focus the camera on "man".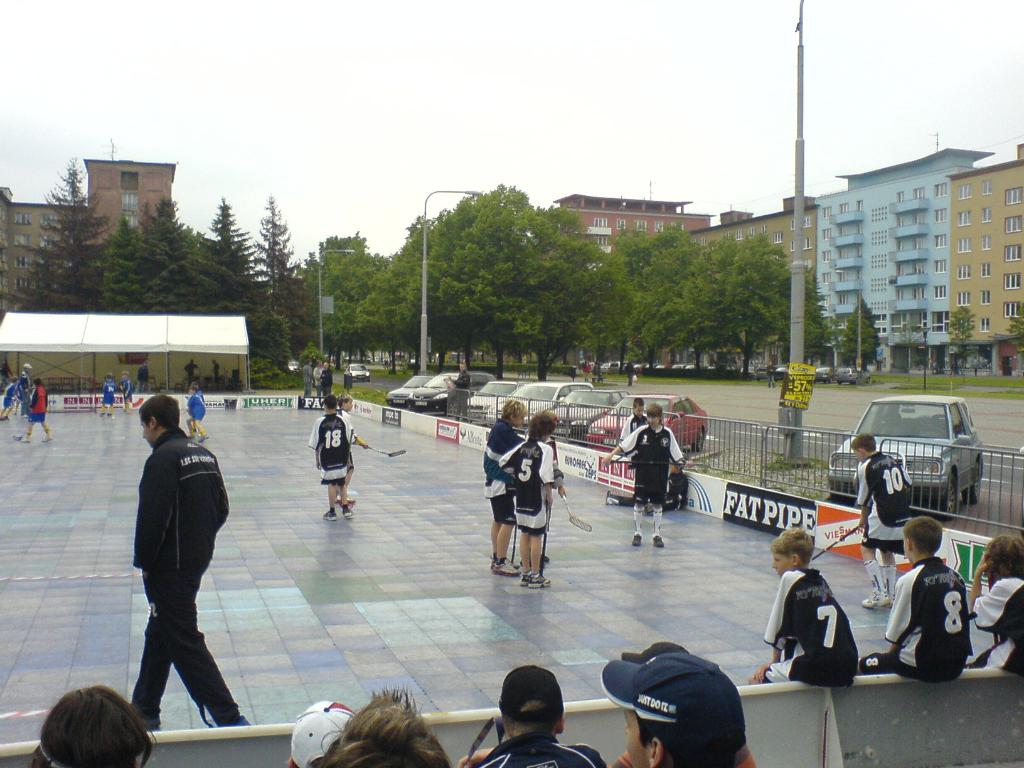
Focus region: 110 389 230 756.
